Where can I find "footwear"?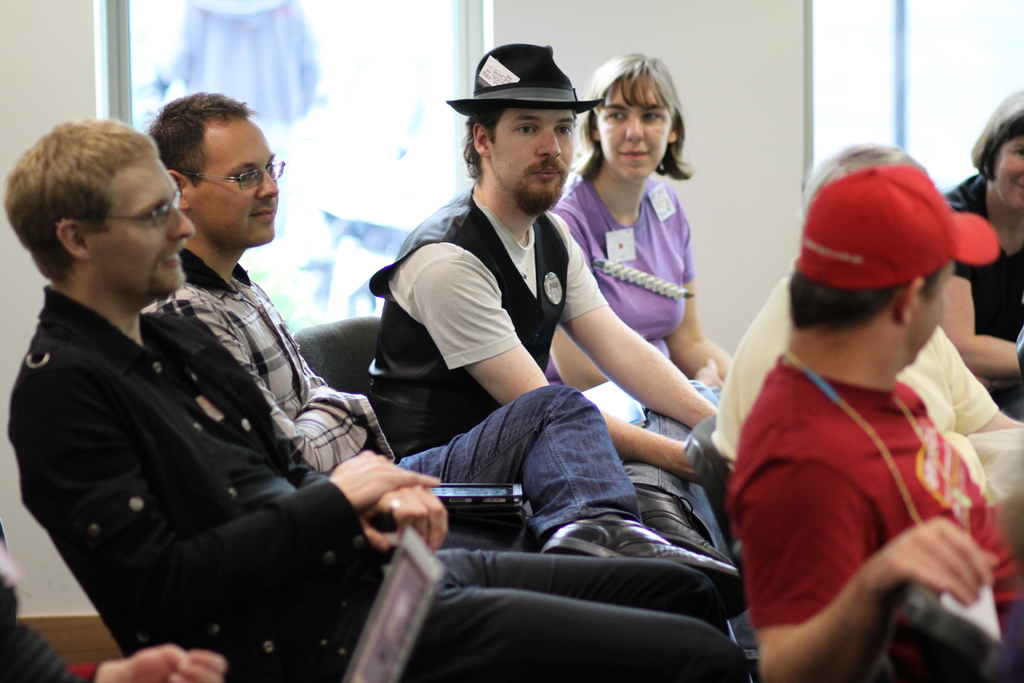
You can find it at 630 488 744 572.
